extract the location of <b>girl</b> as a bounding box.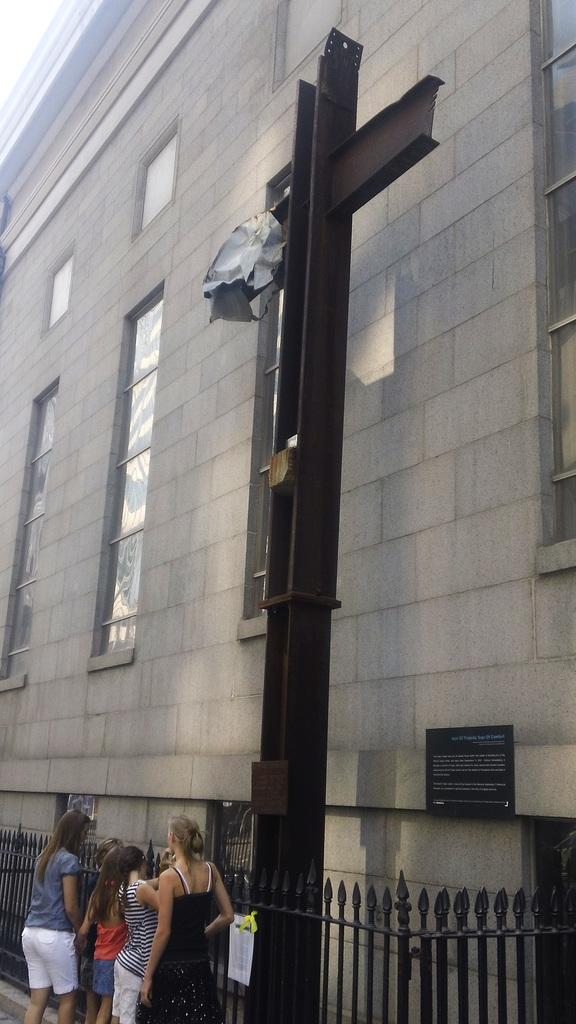
(140, 817, 234, 1014).
